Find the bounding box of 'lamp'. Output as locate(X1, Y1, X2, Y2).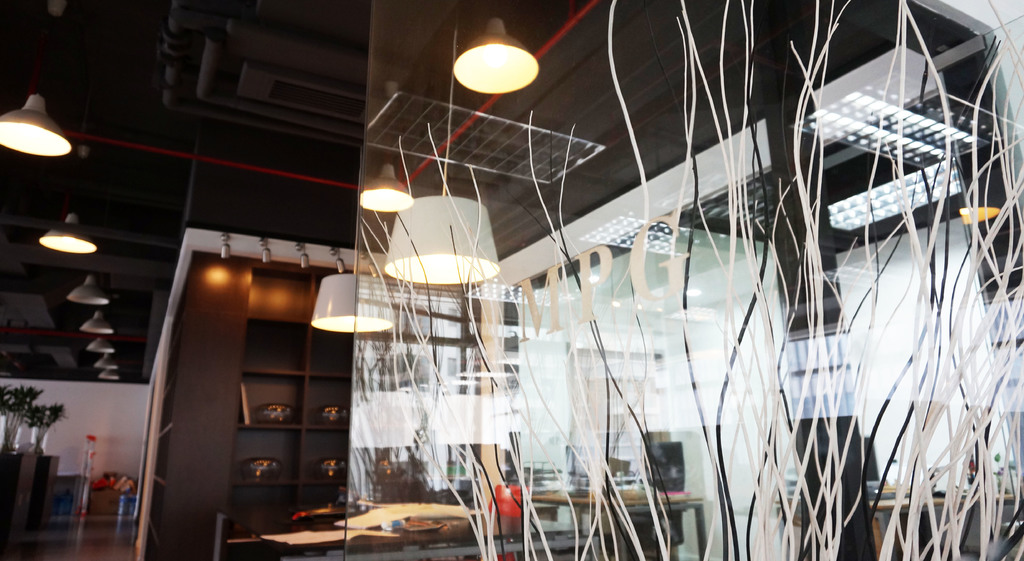
locate(436, 10, 550, 125).
